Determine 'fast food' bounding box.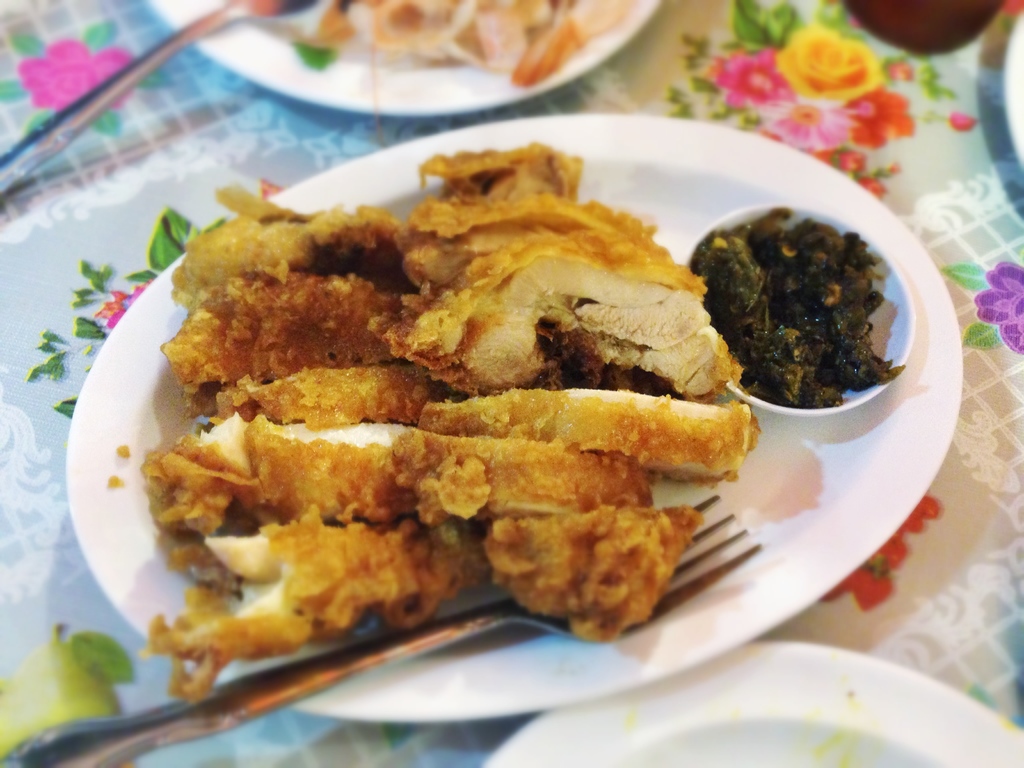
Determined: detection(372, 140, 745, 403).
